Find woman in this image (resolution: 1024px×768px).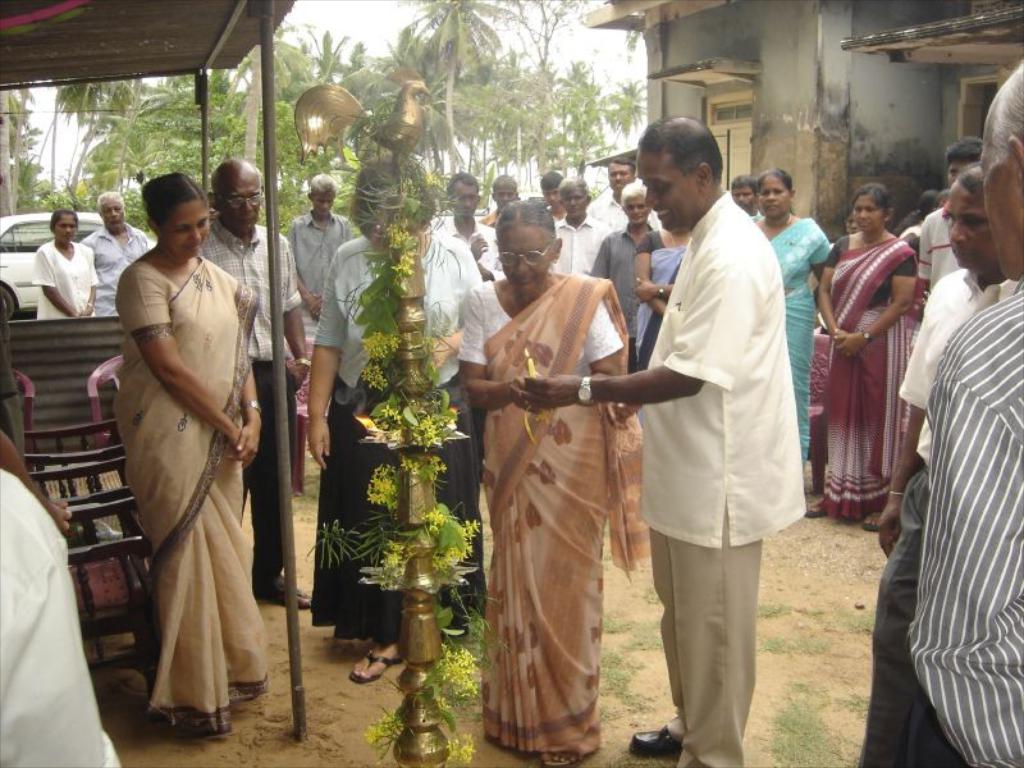
select_region(110, 174, 266, 739).
